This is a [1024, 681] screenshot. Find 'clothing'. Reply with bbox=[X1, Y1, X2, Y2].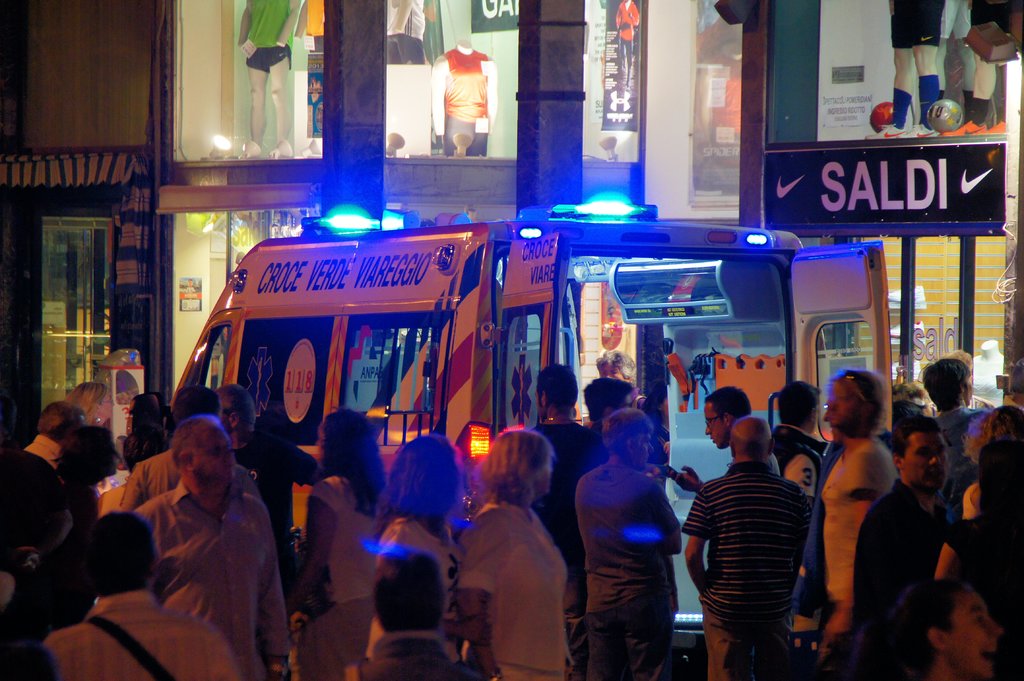
bbox=[890, 0, 934, 43].
